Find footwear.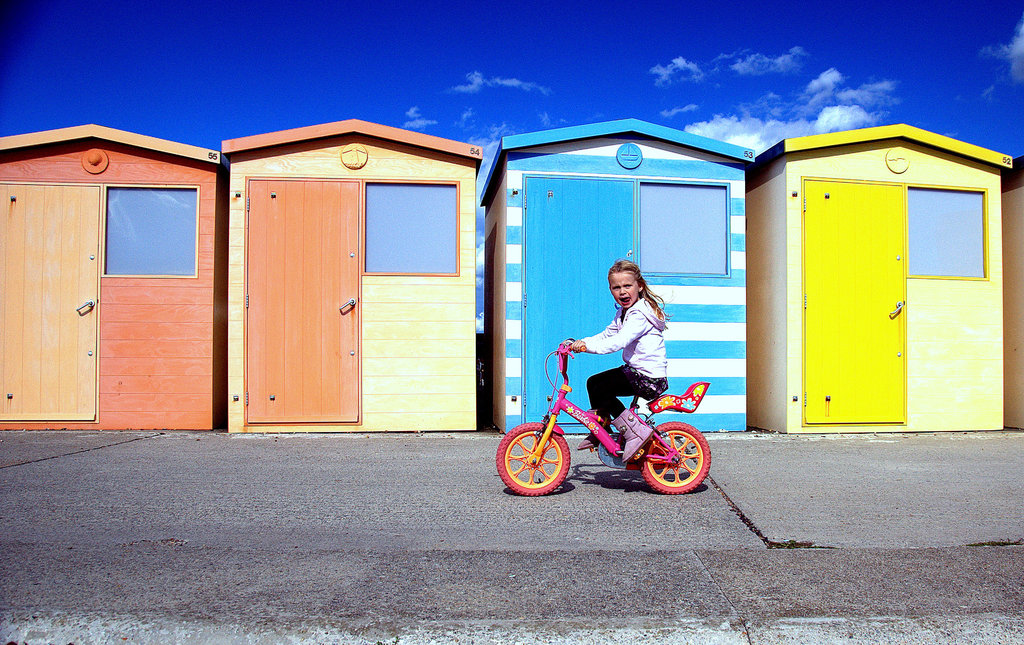
{"left": 575, "top": 406, "right": 606, "bottom": 455}.
